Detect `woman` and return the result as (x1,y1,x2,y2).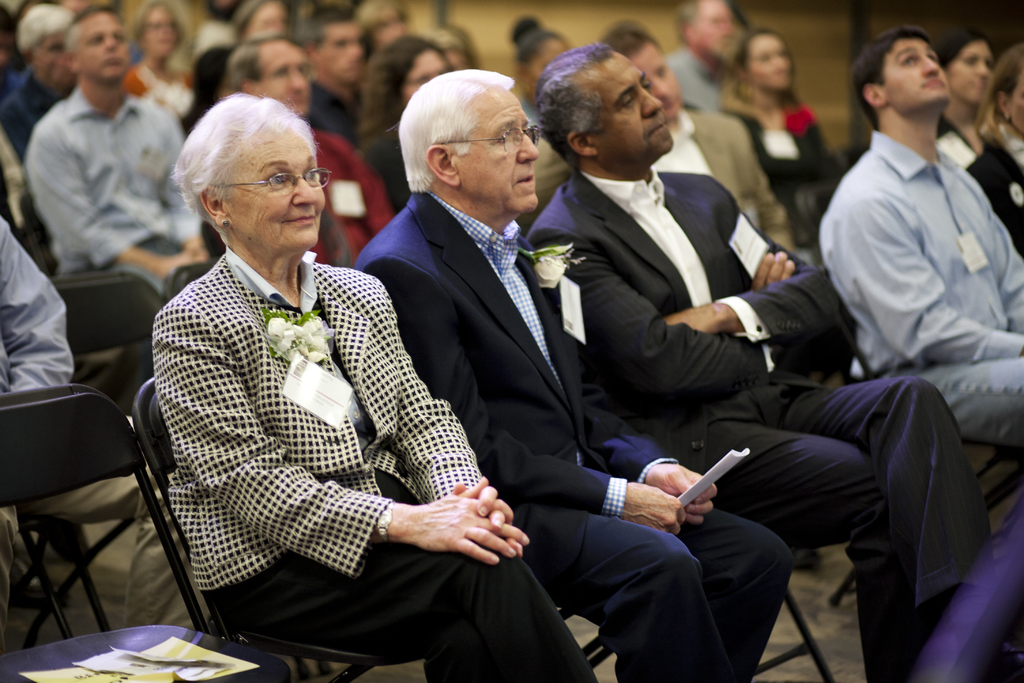
(356,38,457,202).
